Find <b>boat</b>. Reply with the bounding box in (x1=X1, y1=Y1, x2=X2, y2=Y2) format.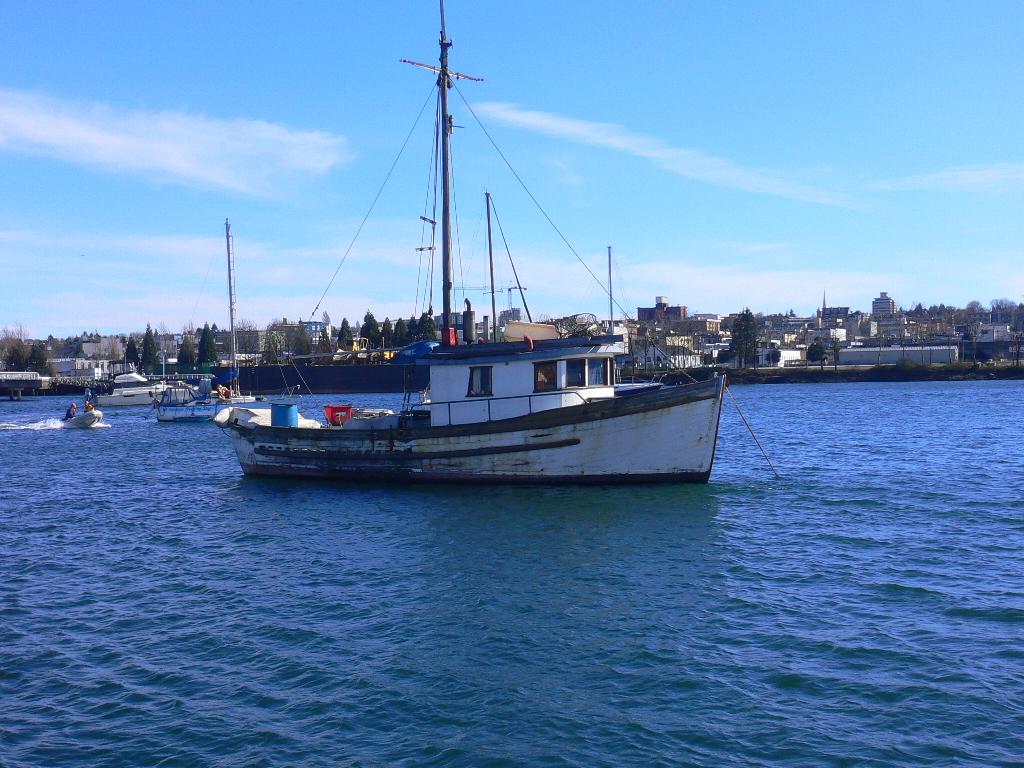
(x1=198, y1=50, x2=723, y2=502).
